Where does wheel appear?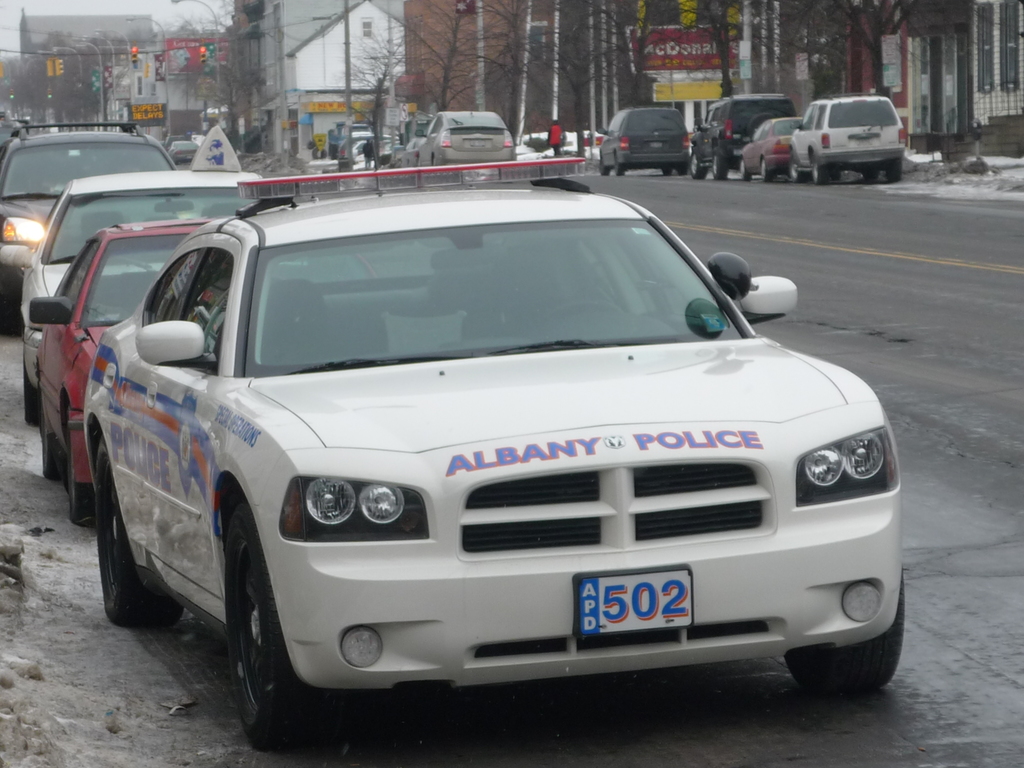
Appears at {"left": 755, "top": 155, "right": 779, "bottom": 188}.
